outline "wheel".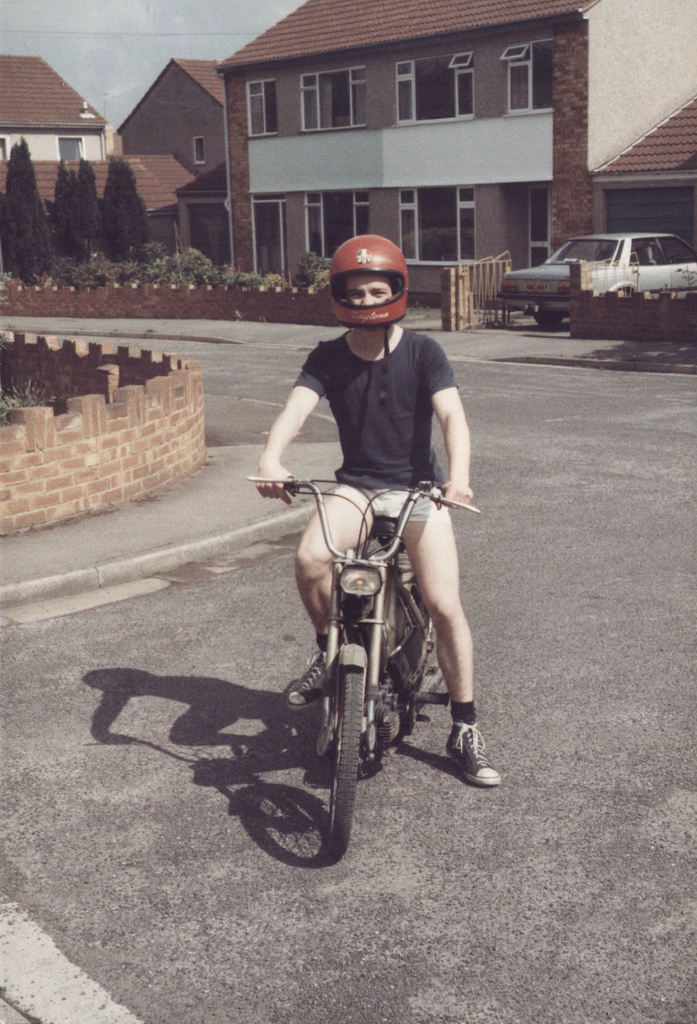
Outline: l=391, t=593, r=450, b=696.
